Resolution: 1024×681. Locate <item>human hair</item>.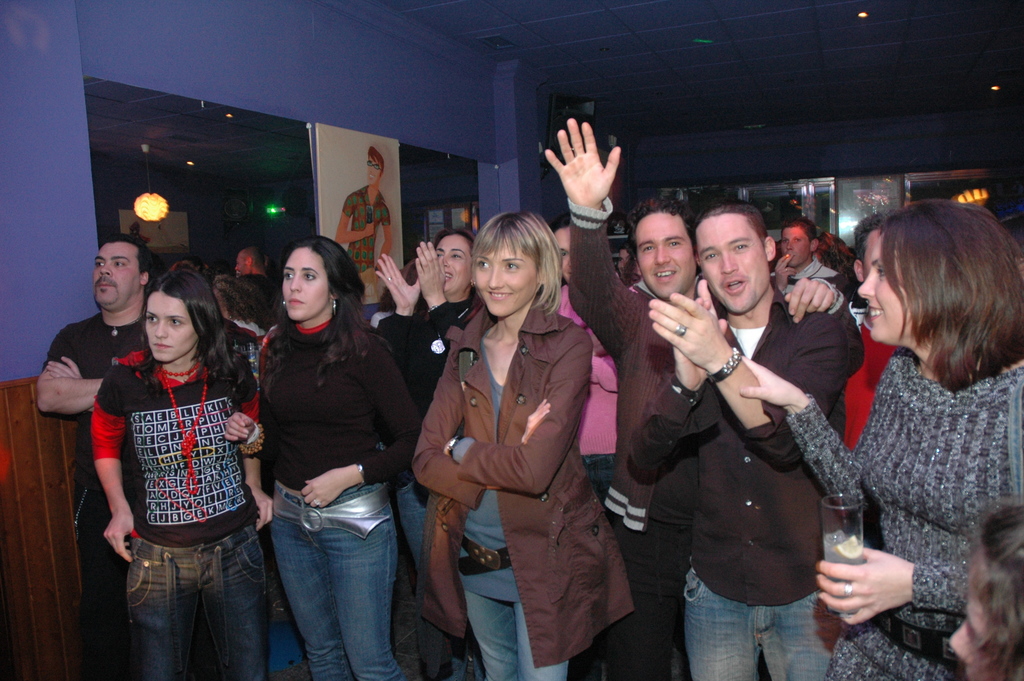
(x1=259, y1=234, x2=394, y2=408).
